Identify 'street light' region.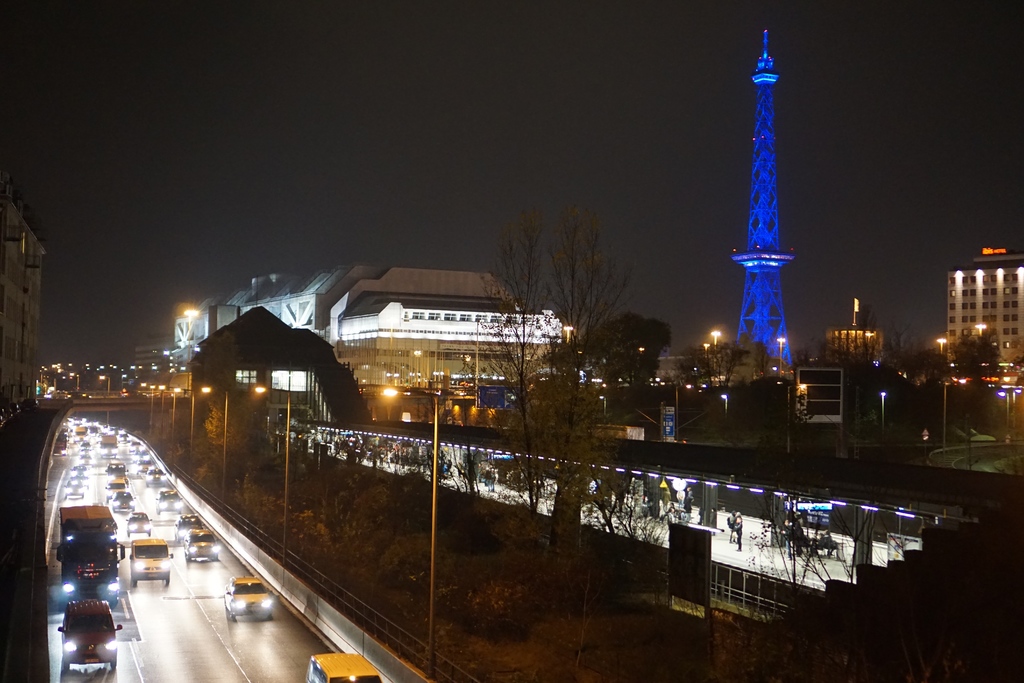
Region: 718,393,731,417.
